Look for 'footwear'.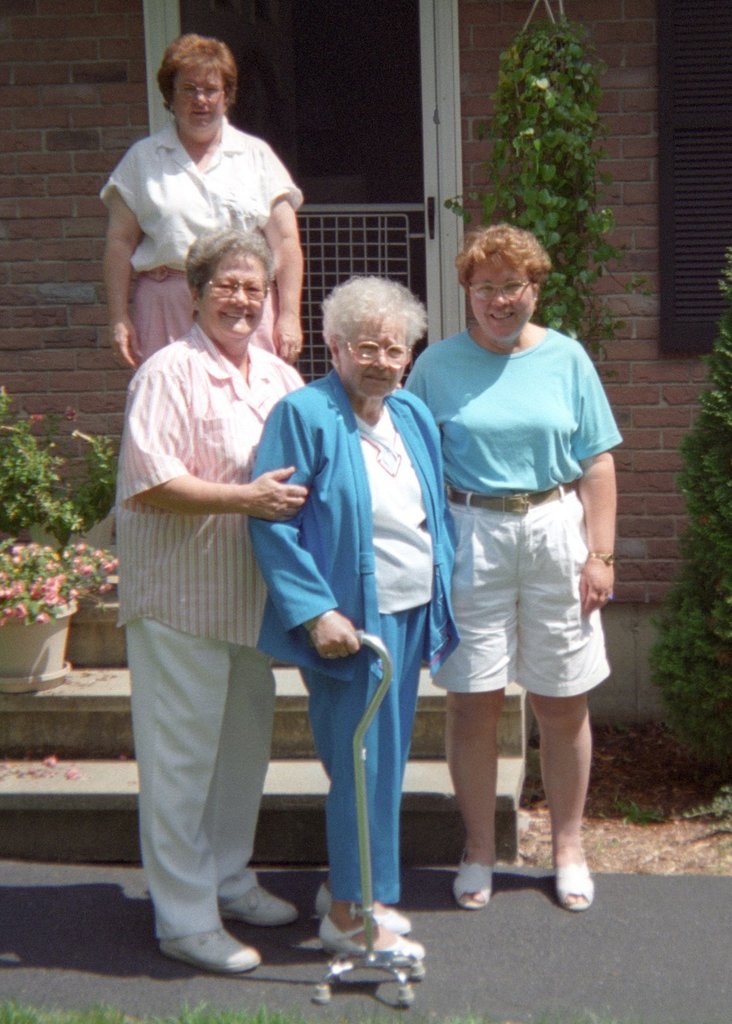
Found: box(304, 881, 404, 934).
